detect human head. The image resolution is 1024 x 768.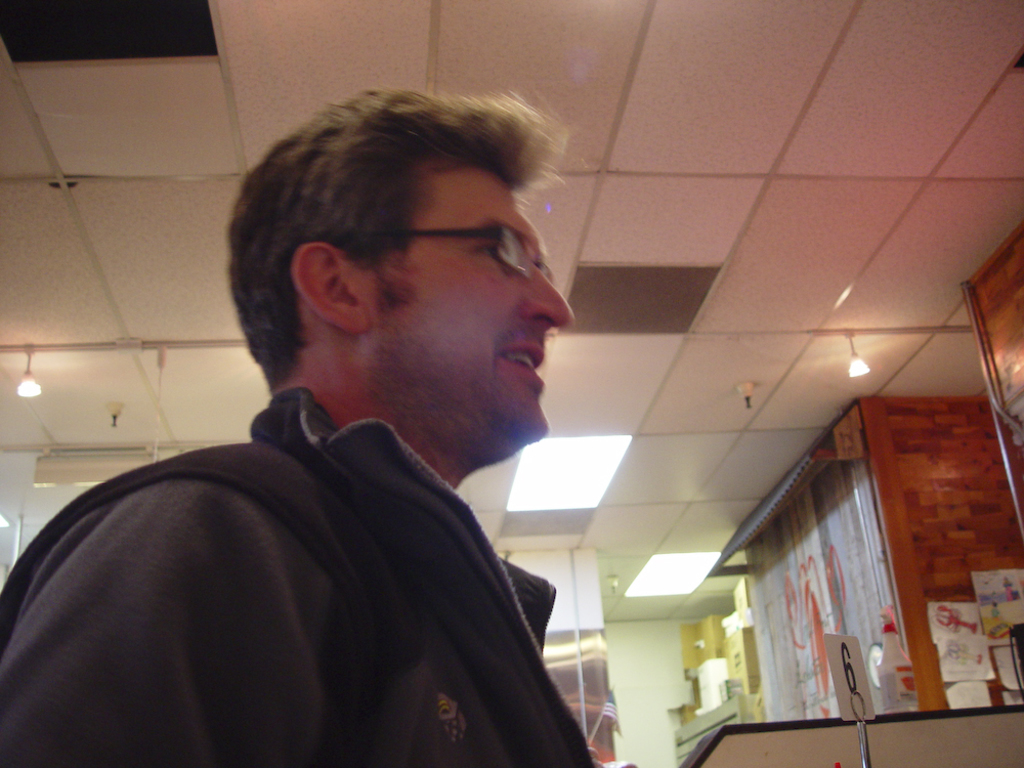
{"x1": 228, "y1": 85, "x2": 596, "y2": 479}.
